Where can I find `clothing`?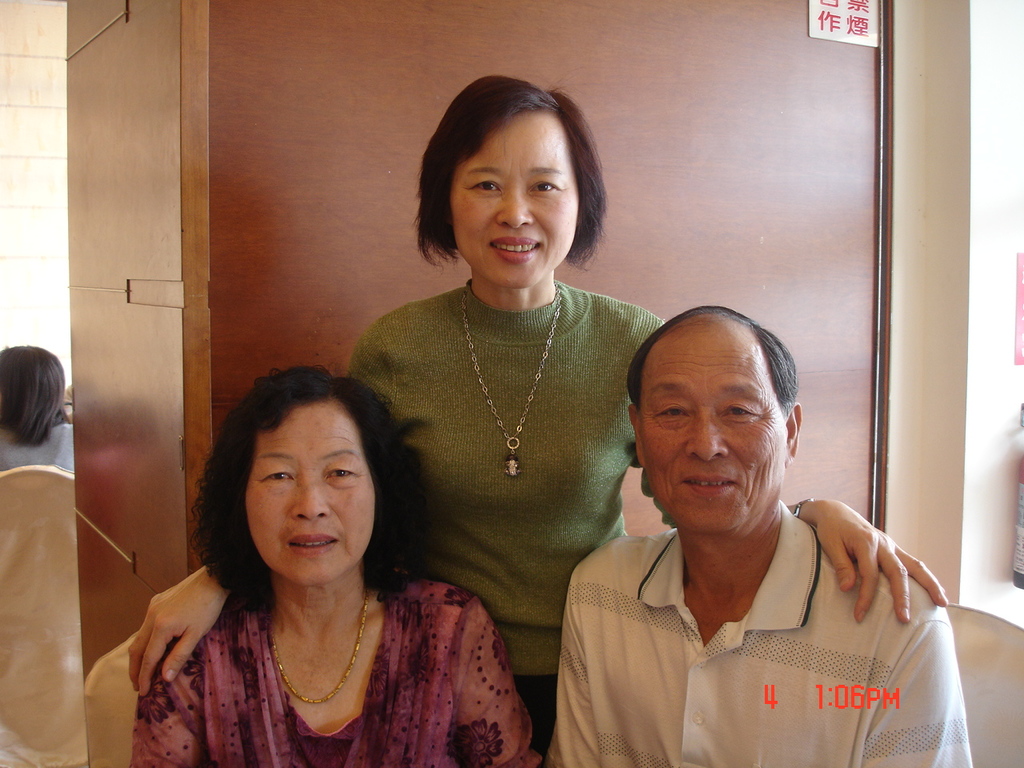
You can find it at {"left": 135, "top": 550, "right": 509, "bottom": 744}.
